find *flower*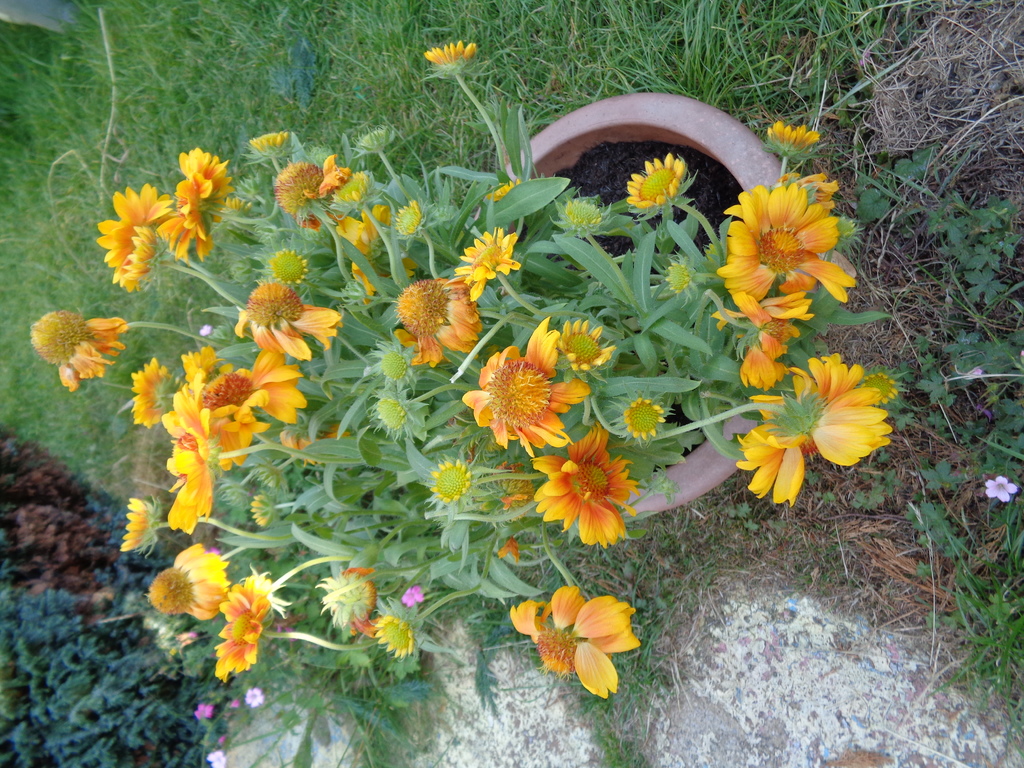
l=621, t=398, r=668, b=442
